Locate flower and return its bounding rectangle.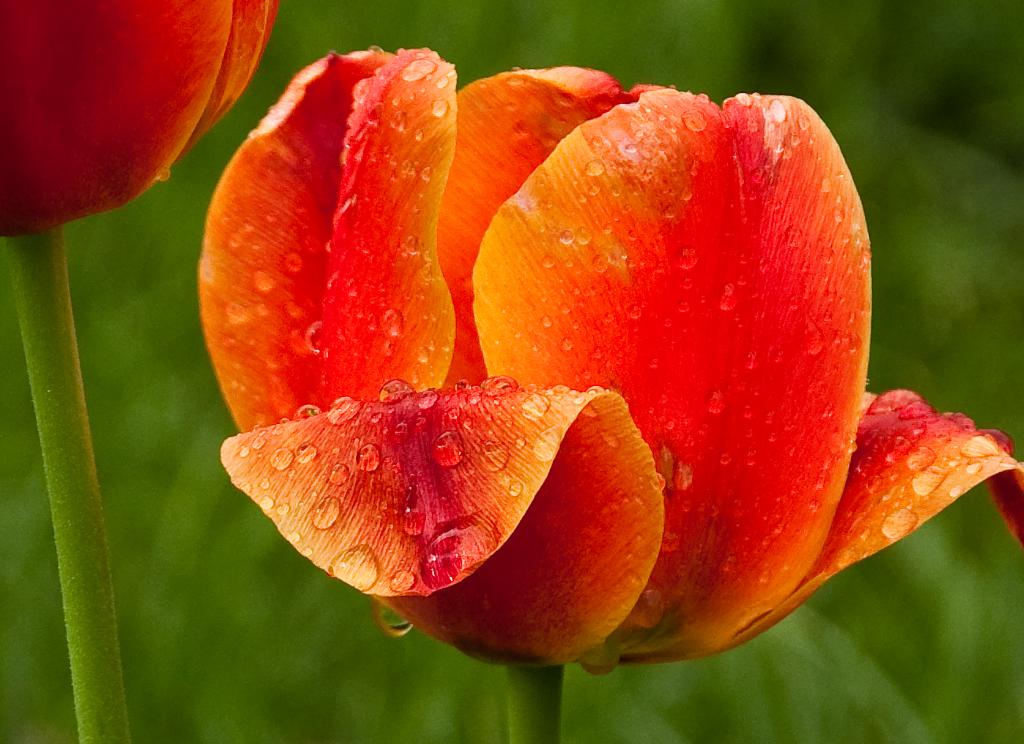
l=232, t=24, r=945, b=647.
